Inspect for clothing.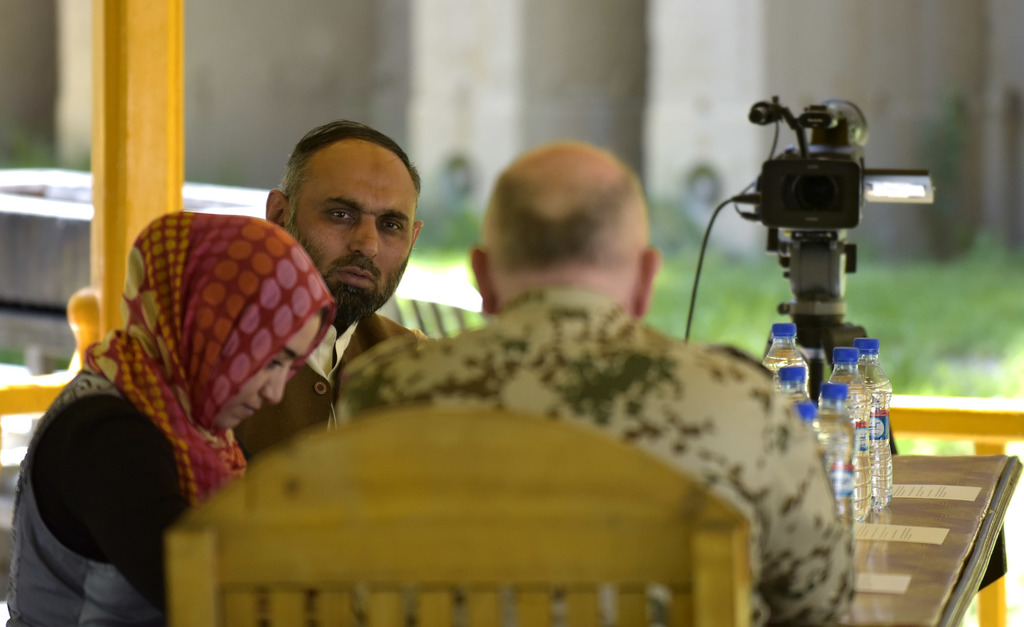
Inspection: (x1=321, y1=290, x2=851, y2=626).
